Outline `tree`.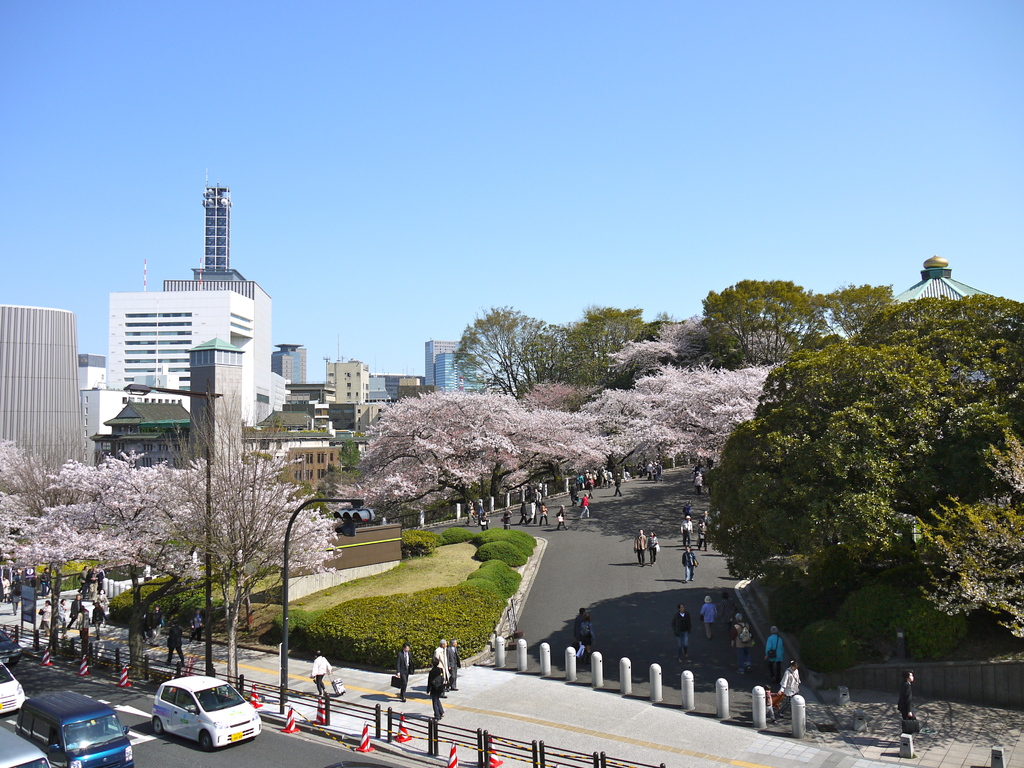
Outline: 6,443,62,517.
